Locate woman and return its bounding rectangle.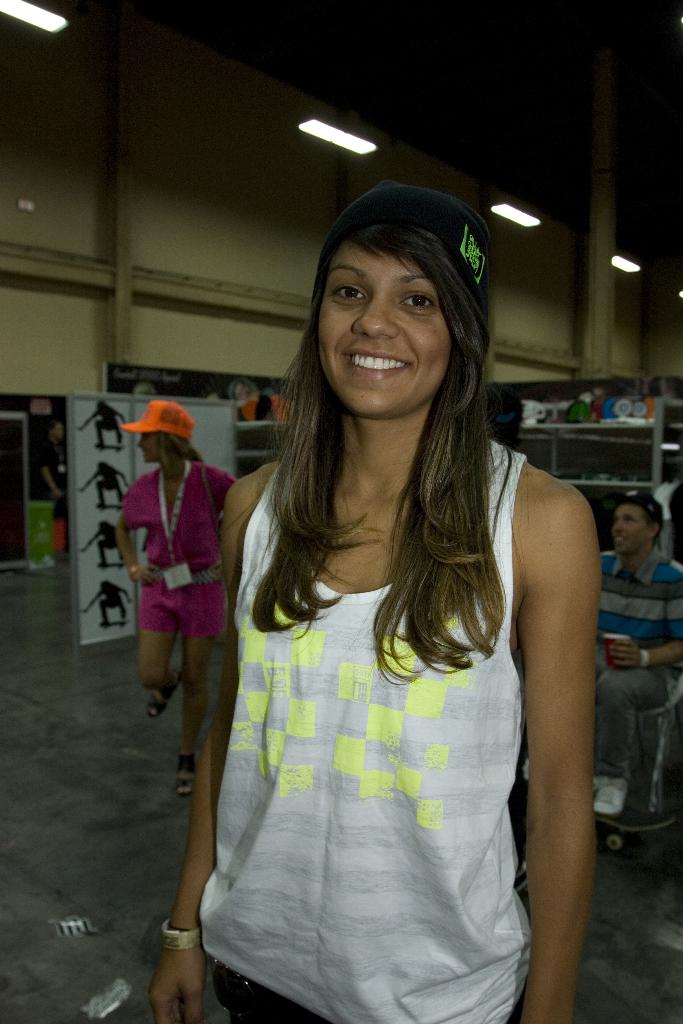
region(176, 157, 611, 1023).
